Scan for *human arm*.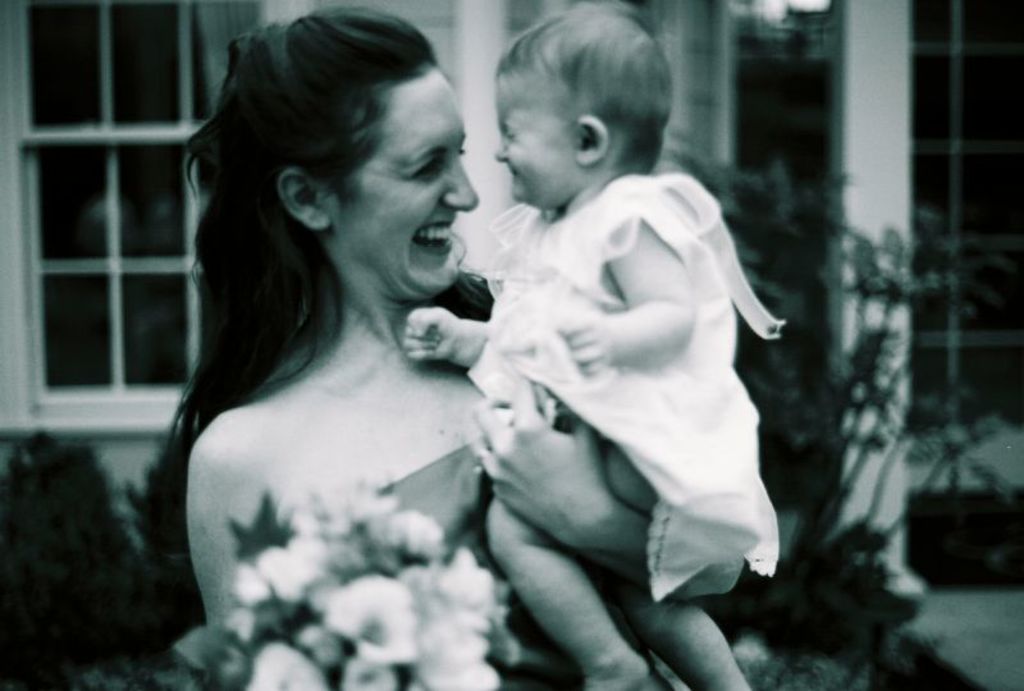
Scan result: rect(558, 218, 695, 376).
